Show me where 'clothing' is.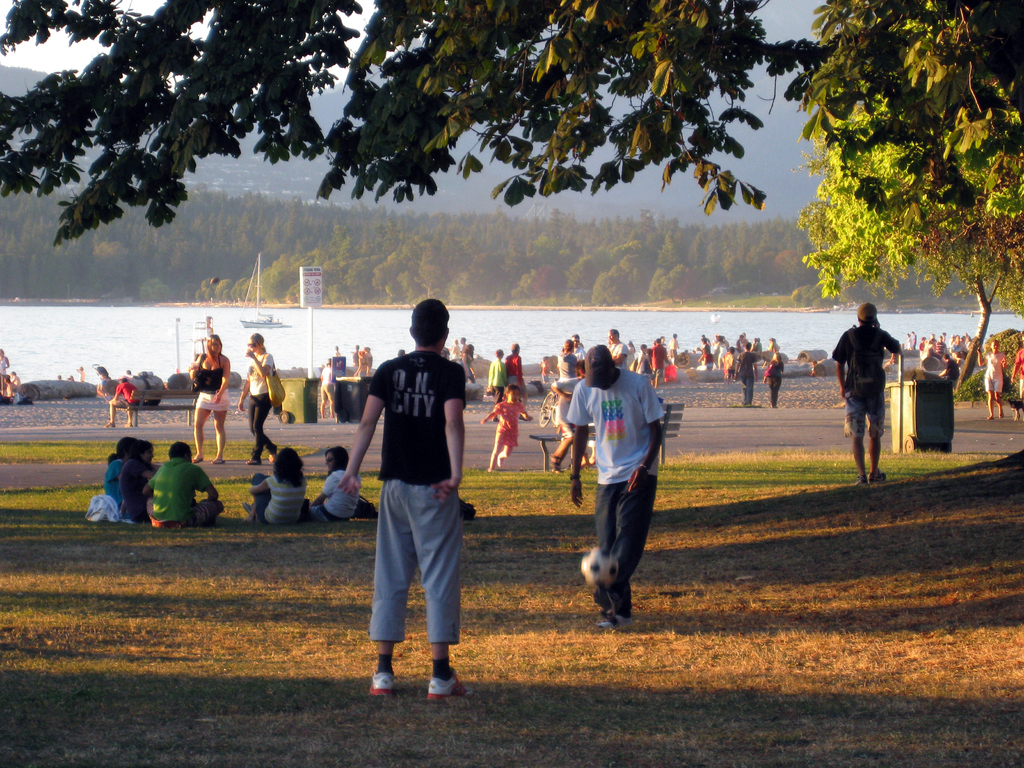
'clothing' is at box=[507, 355, 524, 390].
